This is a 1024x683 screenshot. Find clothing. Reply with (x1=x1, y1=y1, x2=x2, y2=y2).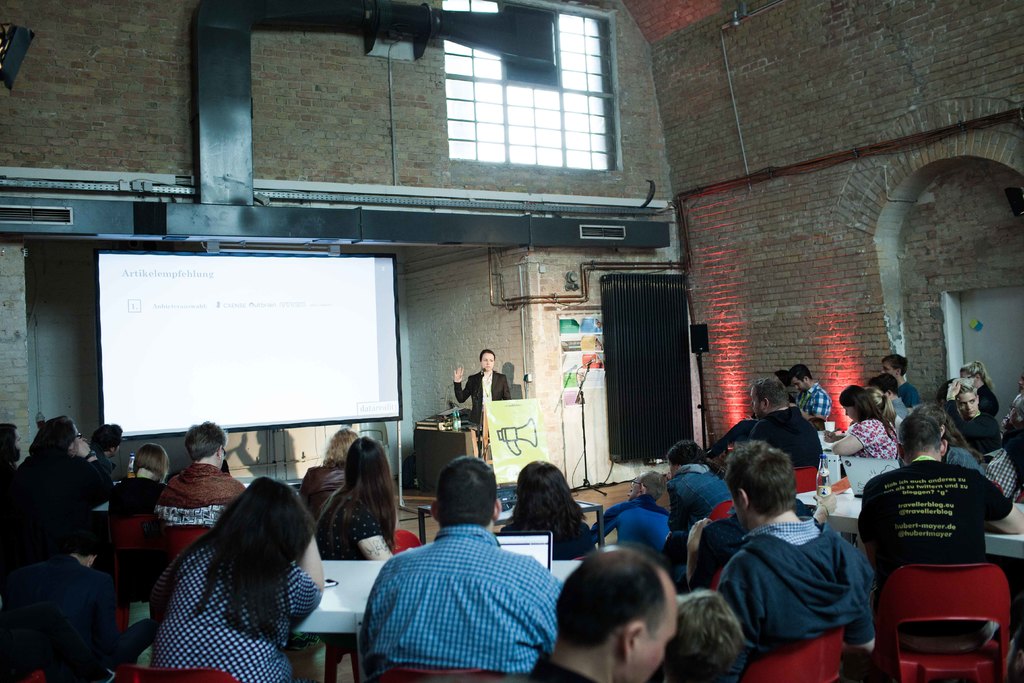
(x1=156, y1=462, x2=245, y2=529).
